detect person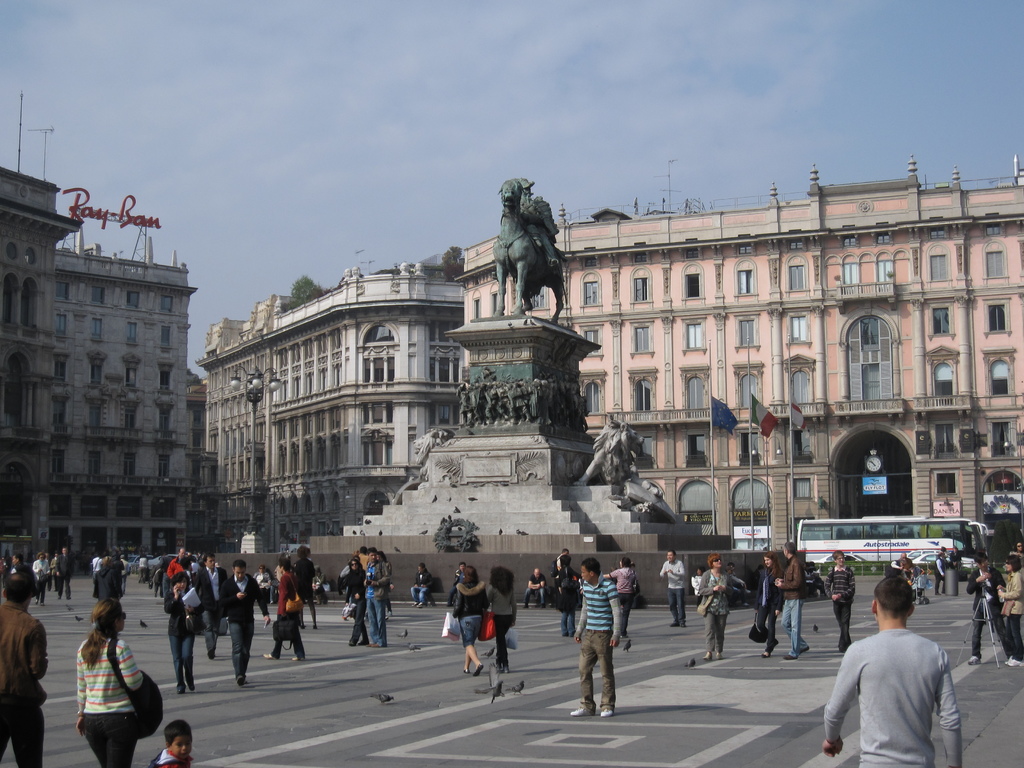
(217,558,273,687)
